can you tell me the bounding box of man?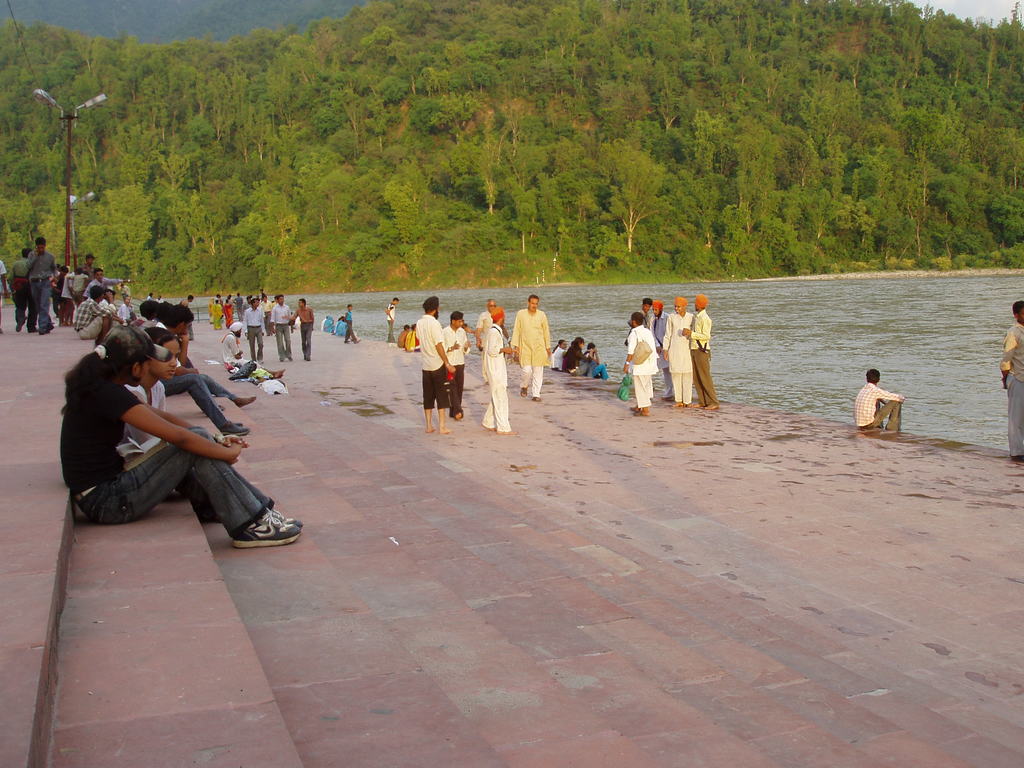
select_region(682, 293, 723, 412).
